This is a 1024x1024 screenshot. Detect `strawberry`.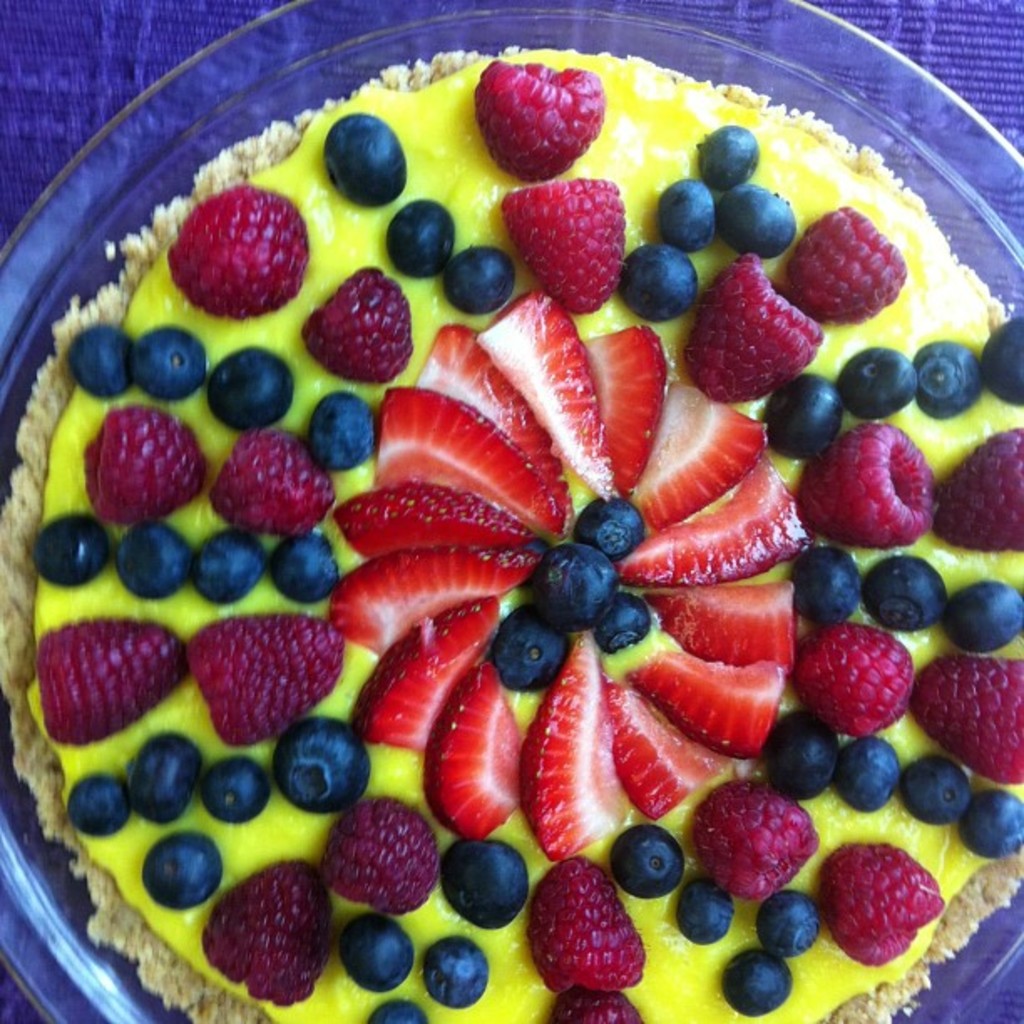
[left=360, top=597, right=504, bottom=751].
